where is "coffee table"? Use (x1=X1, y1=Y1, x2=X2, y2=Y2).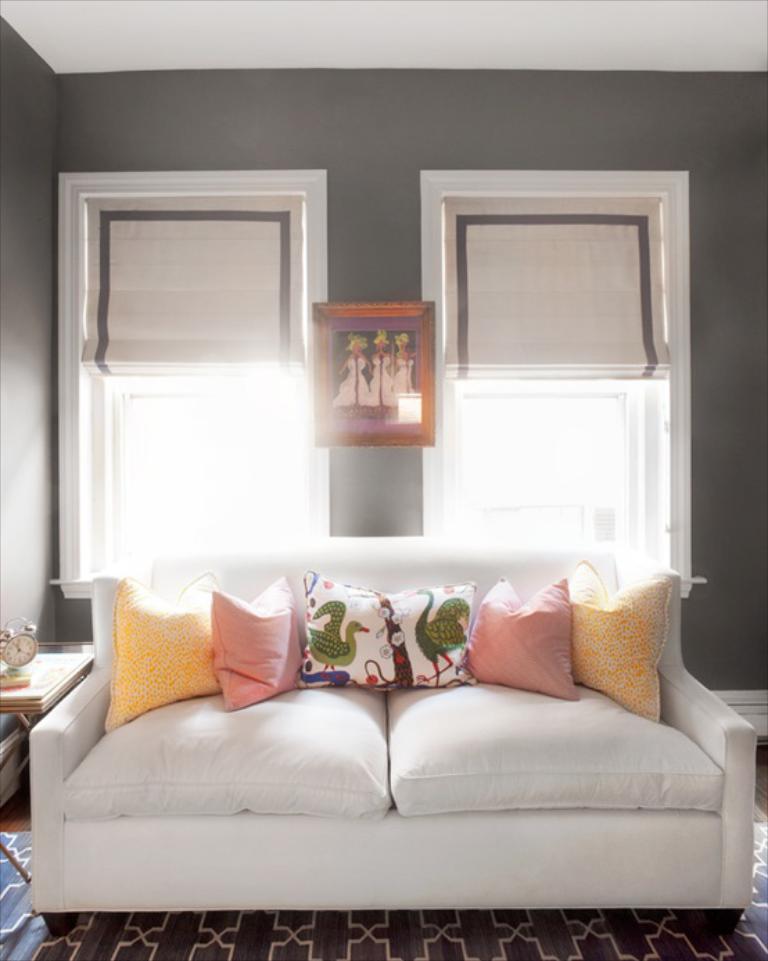
(x1=0, y1=642, x2=96, y2=738).
